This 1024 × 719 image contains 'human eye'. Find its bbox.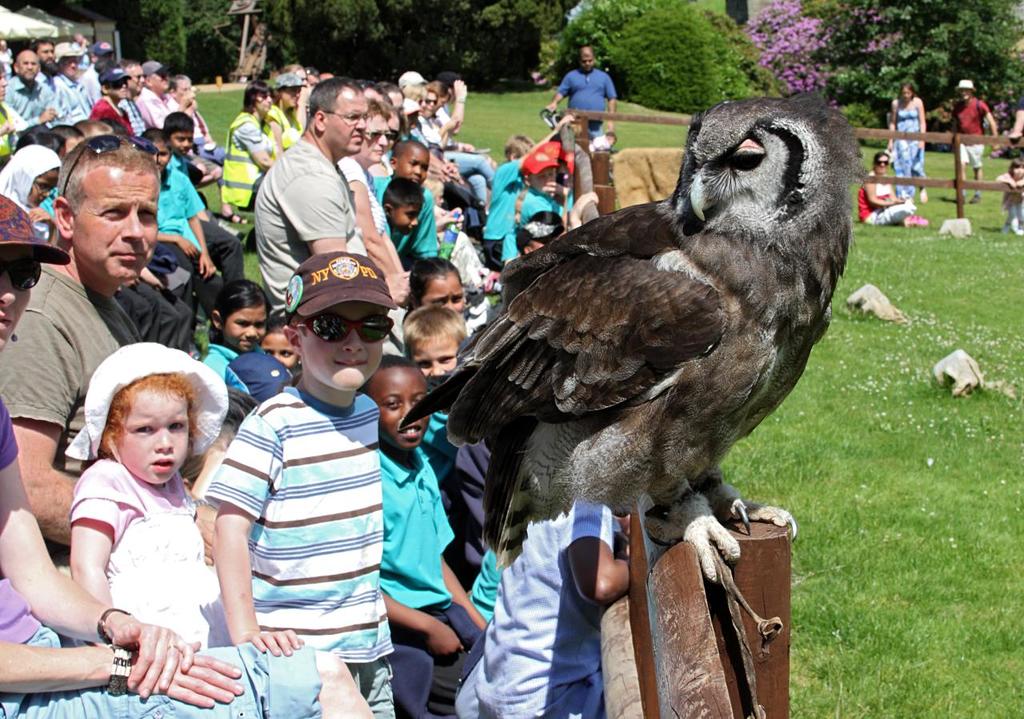
BBox(166, 418, 183, 430).
